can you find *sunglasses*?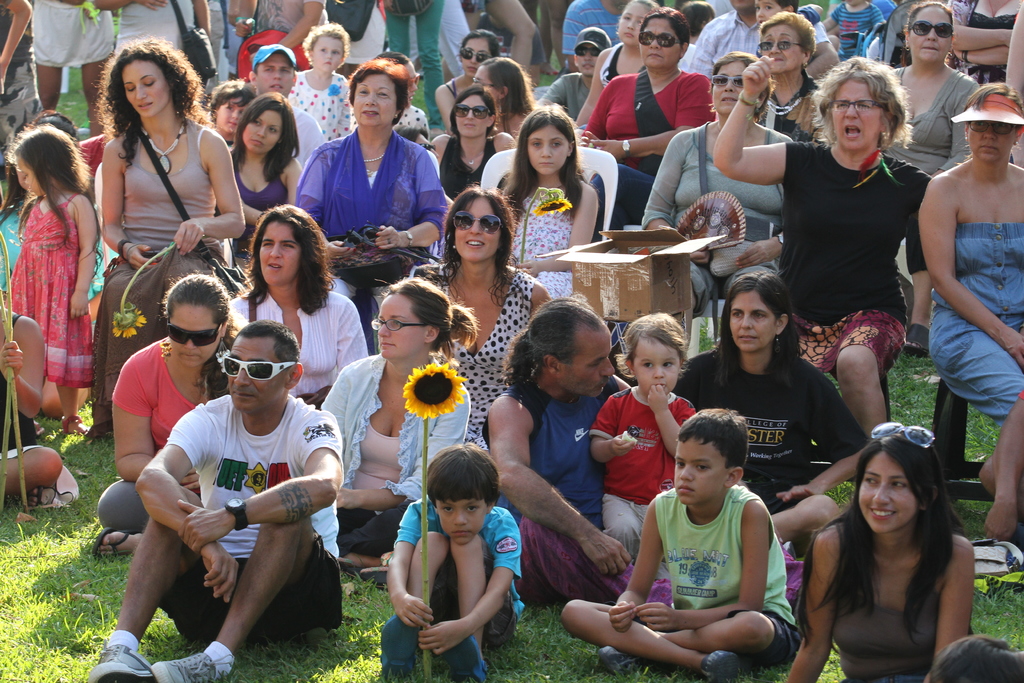
Yes, bounding box: x1=574 y1=47 x2=599 y2=55.
